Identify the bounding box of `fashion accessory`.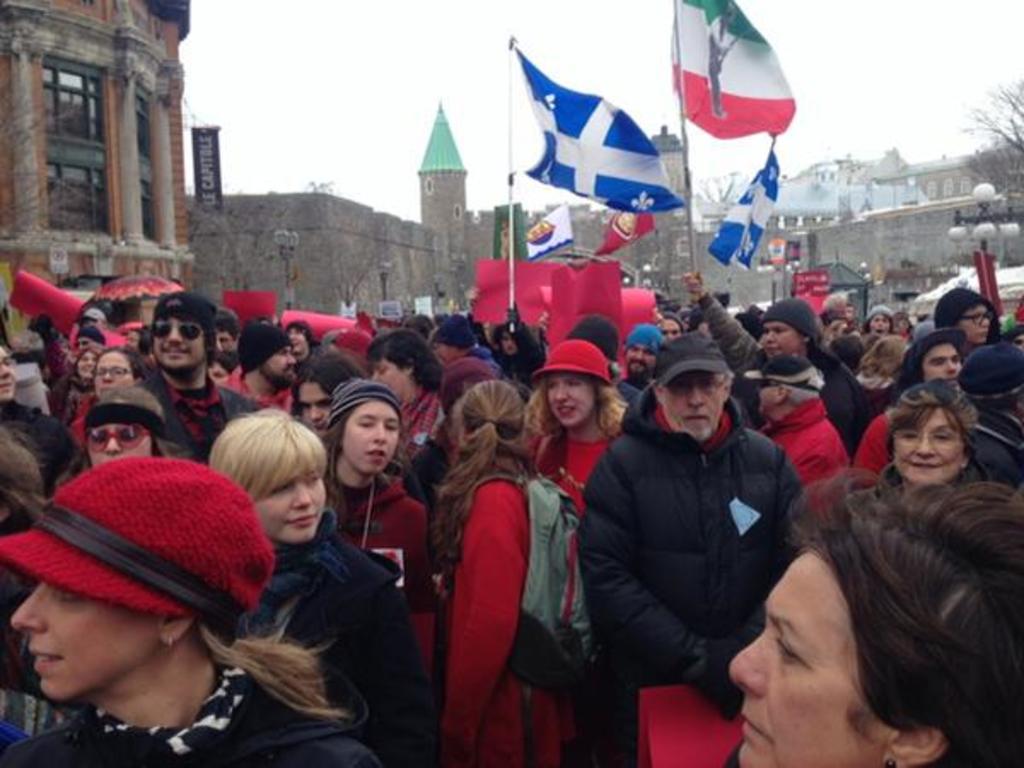
left=626, top=324, right=660, bottom=350.
